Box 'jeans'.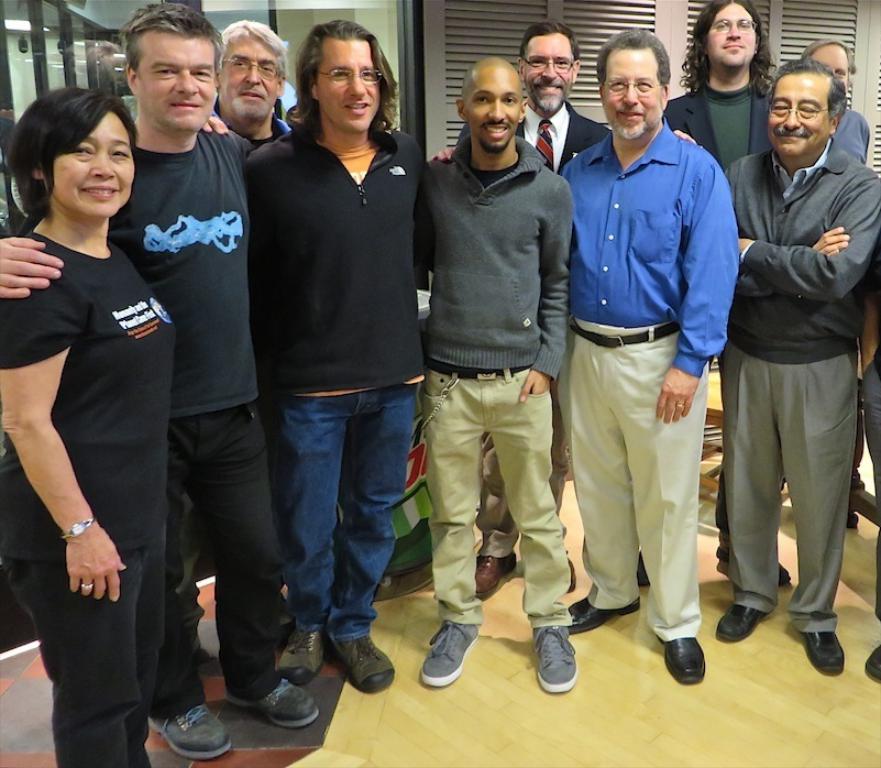
256 382 408 672.
